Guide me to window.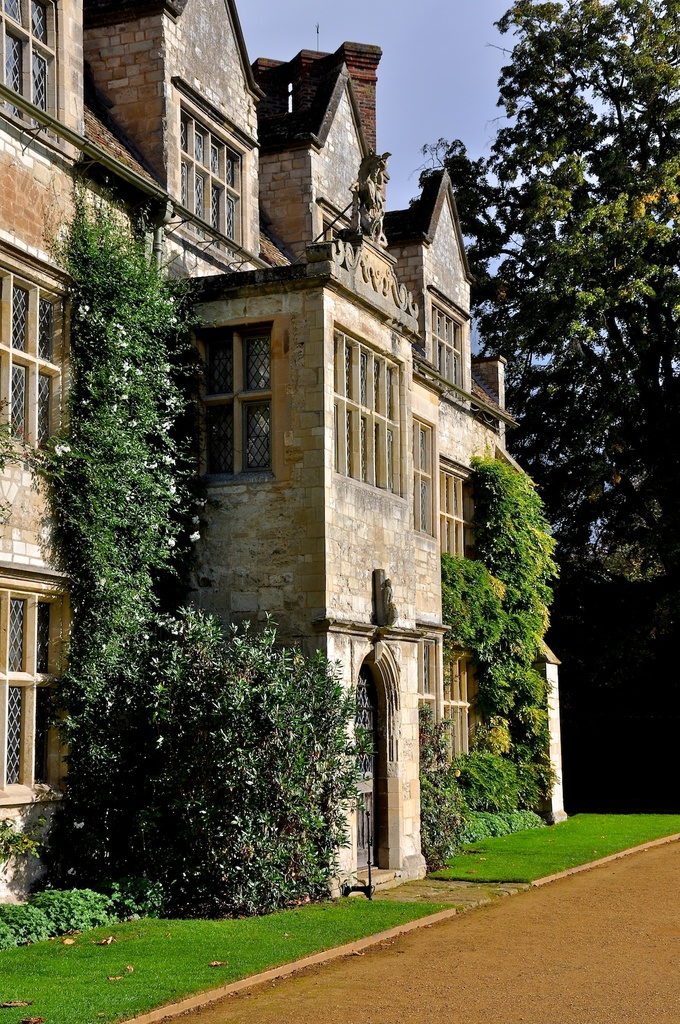
Guidance: 420 635 439 723.
